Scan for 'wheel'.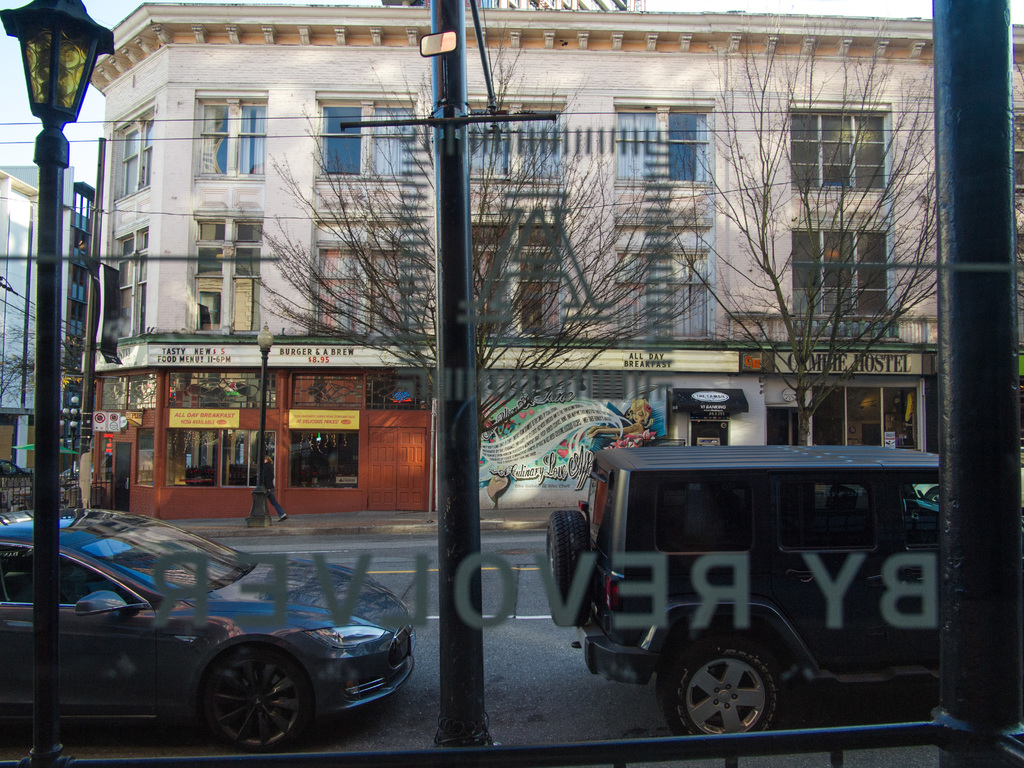
Scan result: box=[543, 507, 589, 600].
